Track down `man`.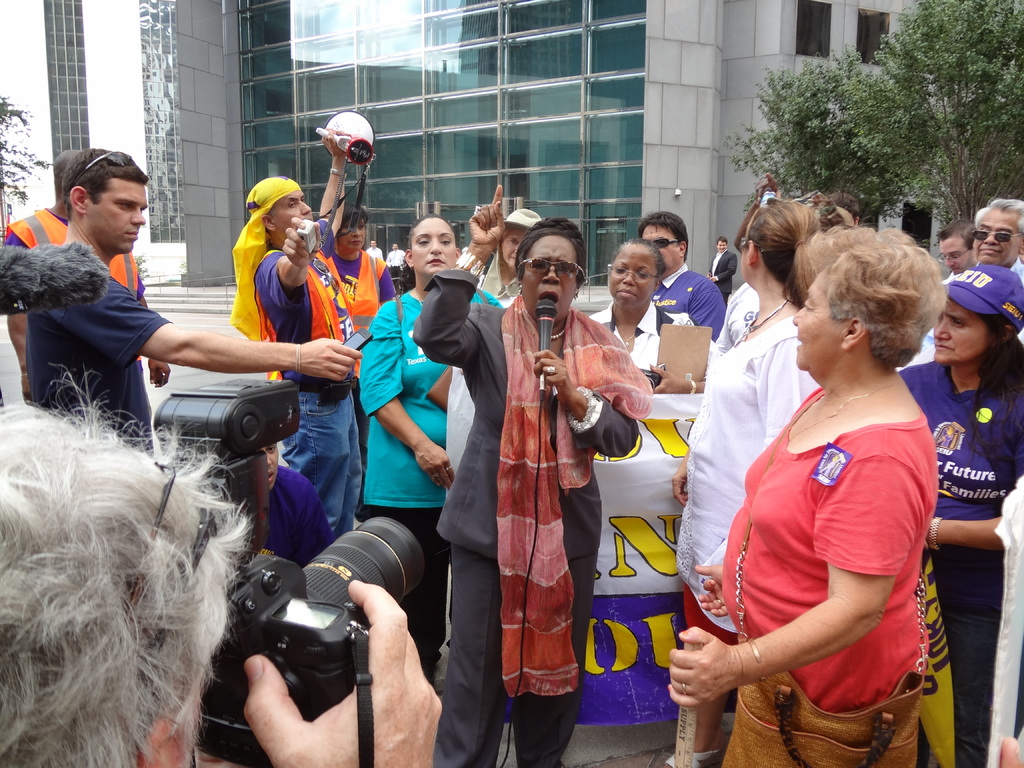
Tracked to [634,210,721,340].
